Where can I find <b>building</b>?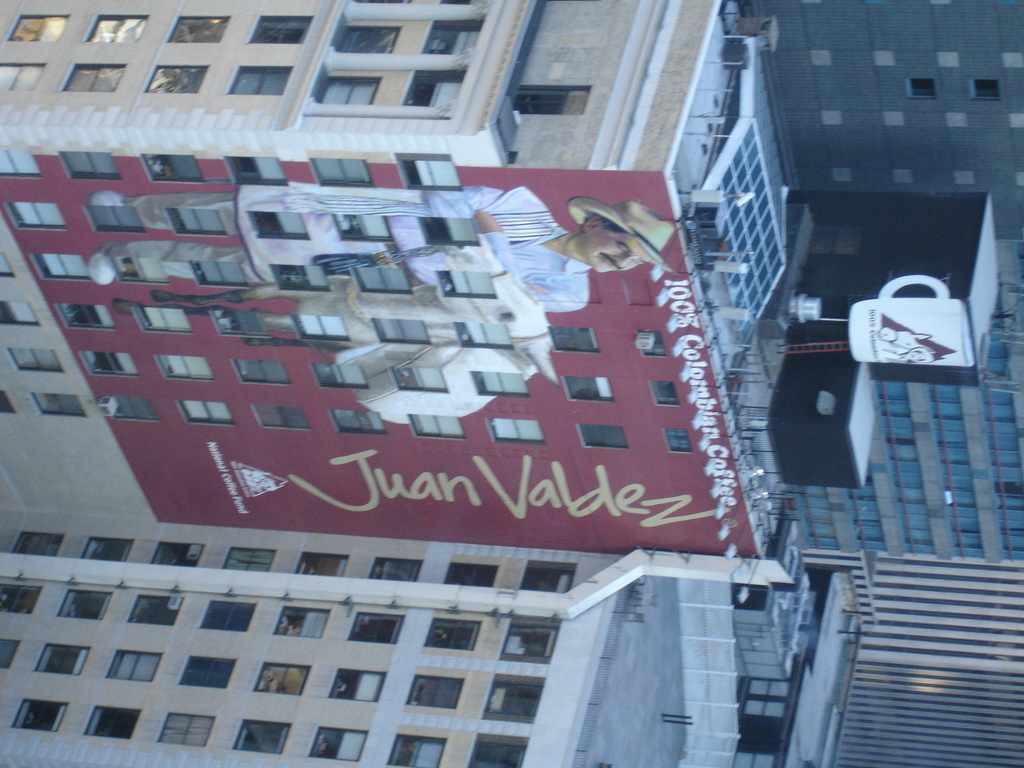
You can find it at 833 565 1023 767.
